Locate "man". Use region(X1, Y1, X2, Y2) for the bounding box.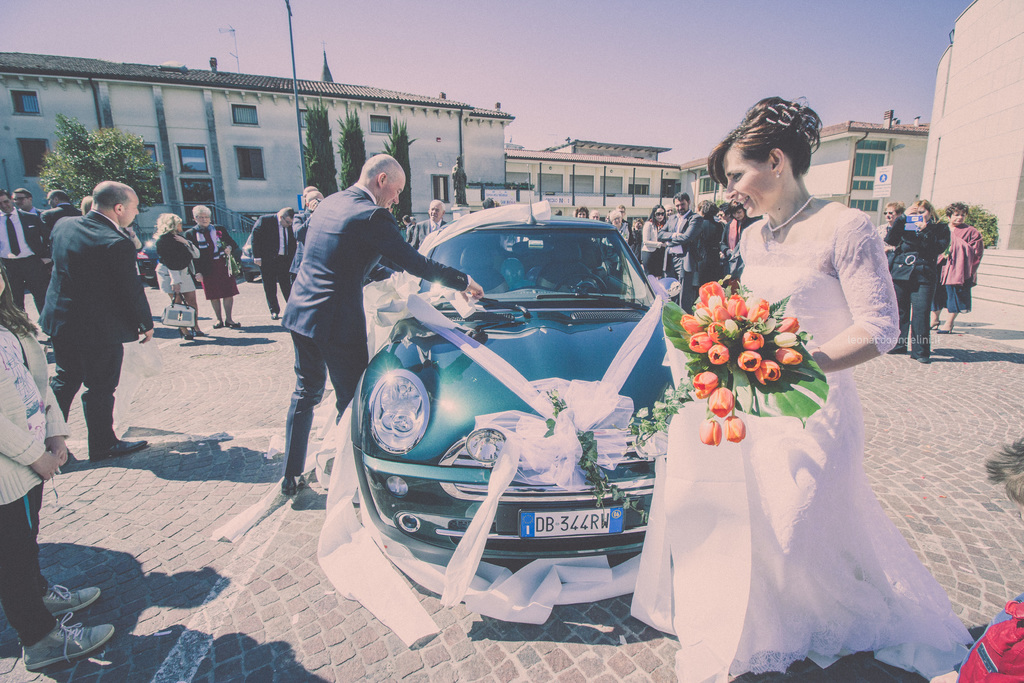
region(413, 200, 448, 248).
